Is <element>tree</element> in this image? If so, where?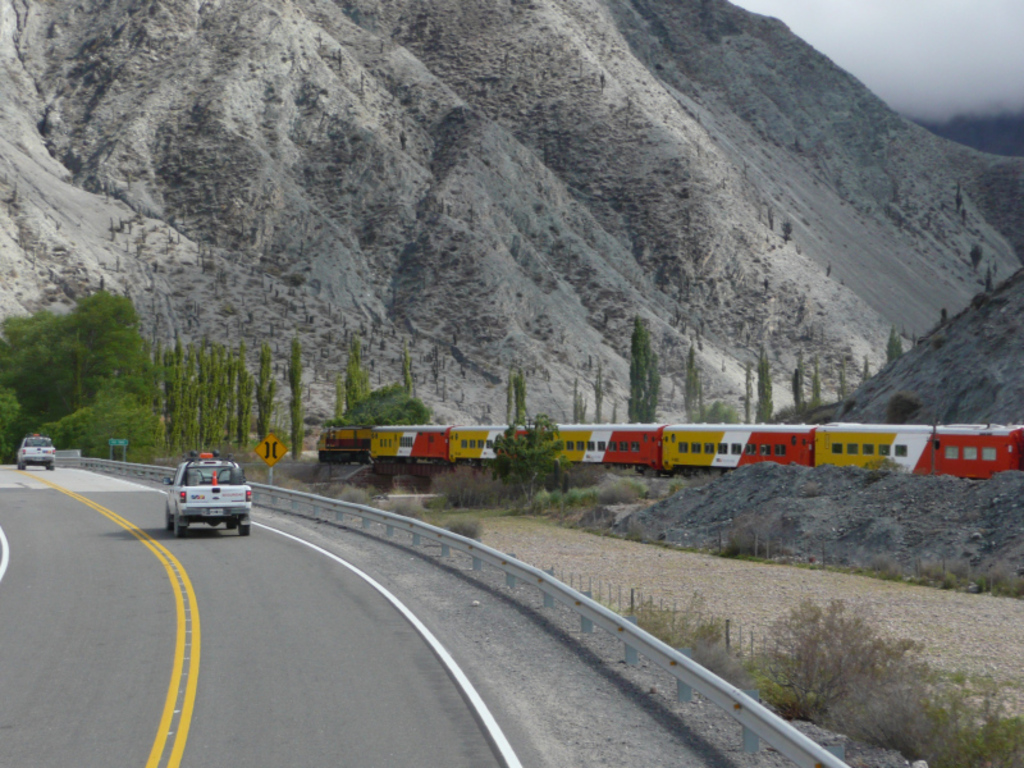
Yes, at detection(611, 401, 618, 428).
